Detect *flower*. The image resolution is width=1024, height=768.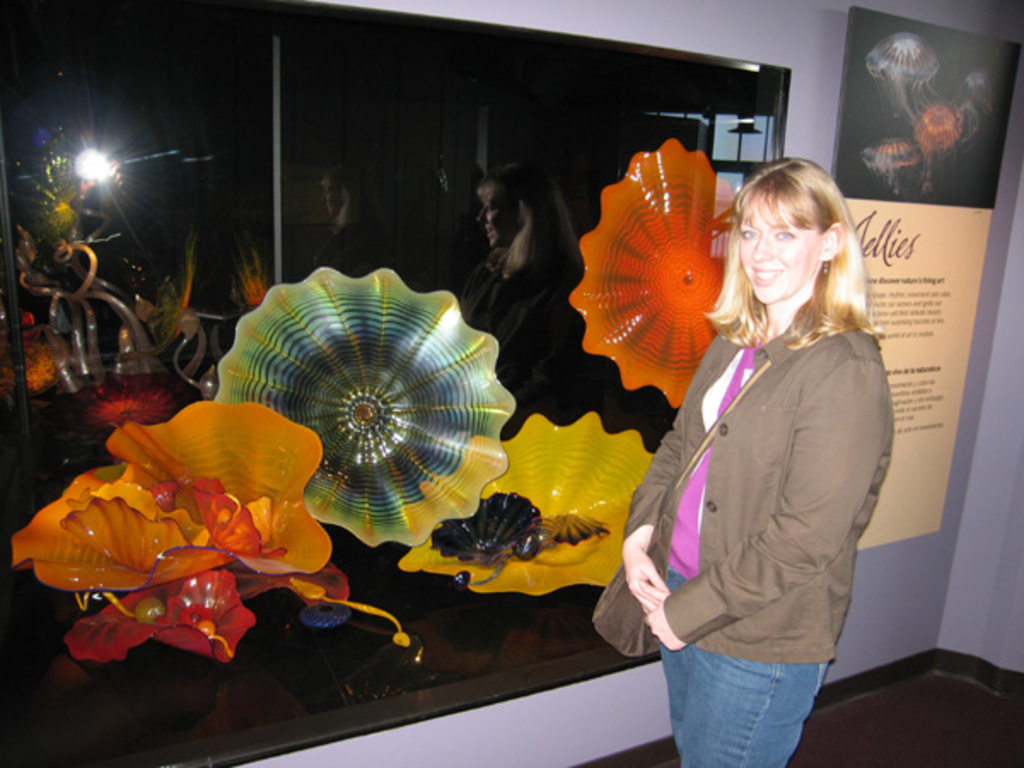
bbox=[14, 398, 343, 649].
